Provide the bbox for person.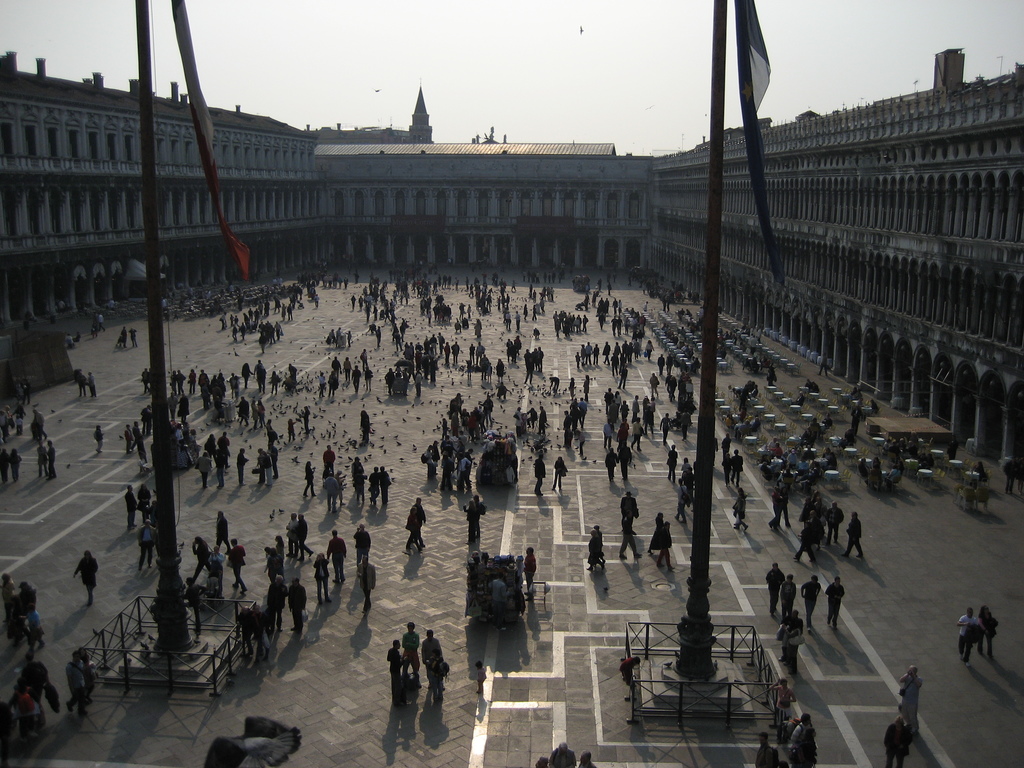
(551,456,570,491).
